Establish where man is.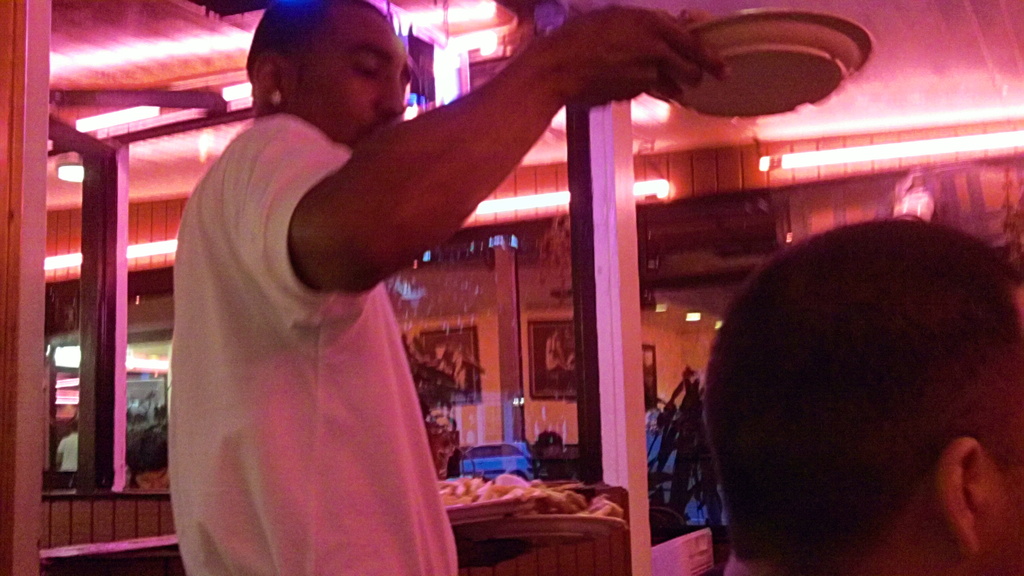
Established at (left=707, top=218, right=1023, bottom=573).
